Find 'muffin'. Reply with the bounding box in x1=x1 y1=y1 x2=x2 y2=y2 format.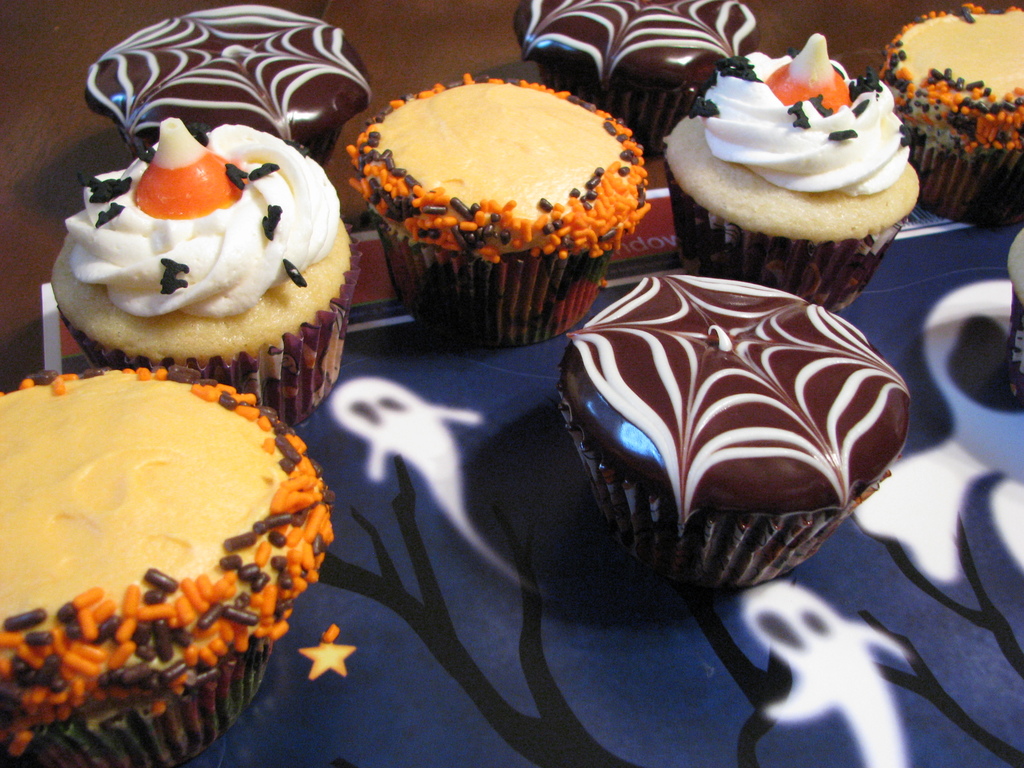
x1=80 y1=0 x2=371 y2=166.
